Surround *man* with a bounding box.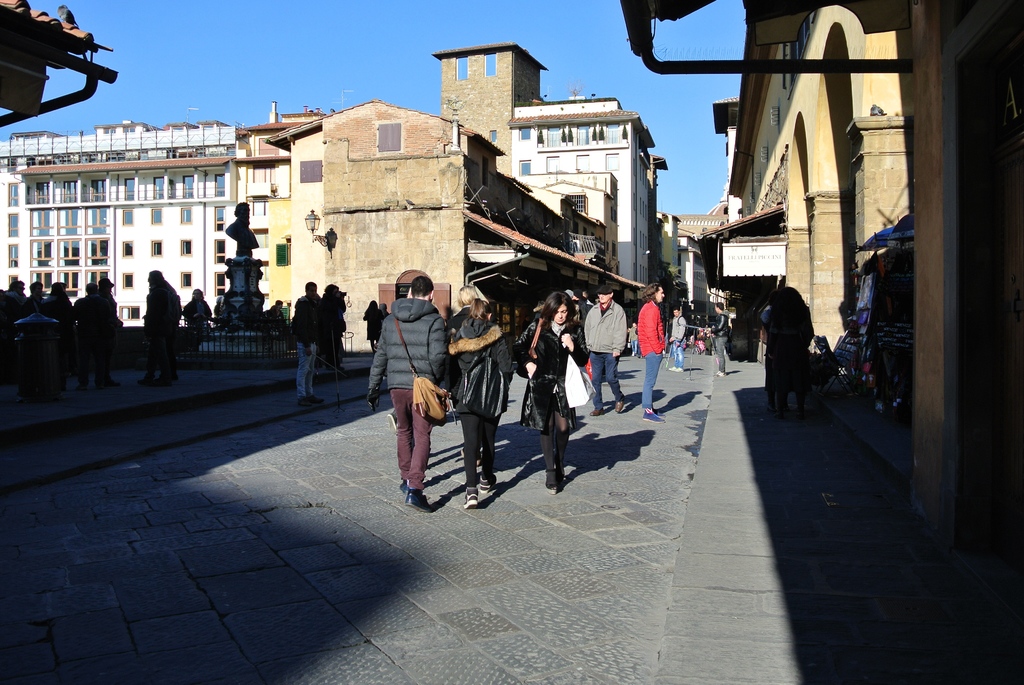
[left=376, top=267, right=468, bottom=517].
